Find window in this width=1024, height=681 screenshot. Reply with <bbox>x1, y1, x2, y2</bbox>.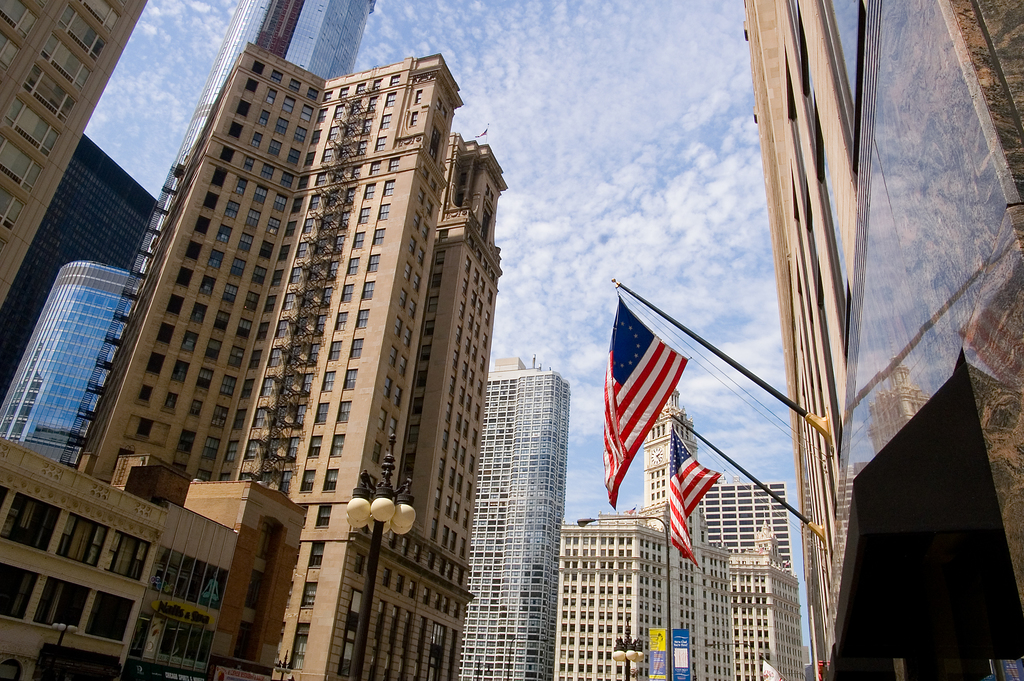
<bbox>0, 3, 40, 38</bbox>.
